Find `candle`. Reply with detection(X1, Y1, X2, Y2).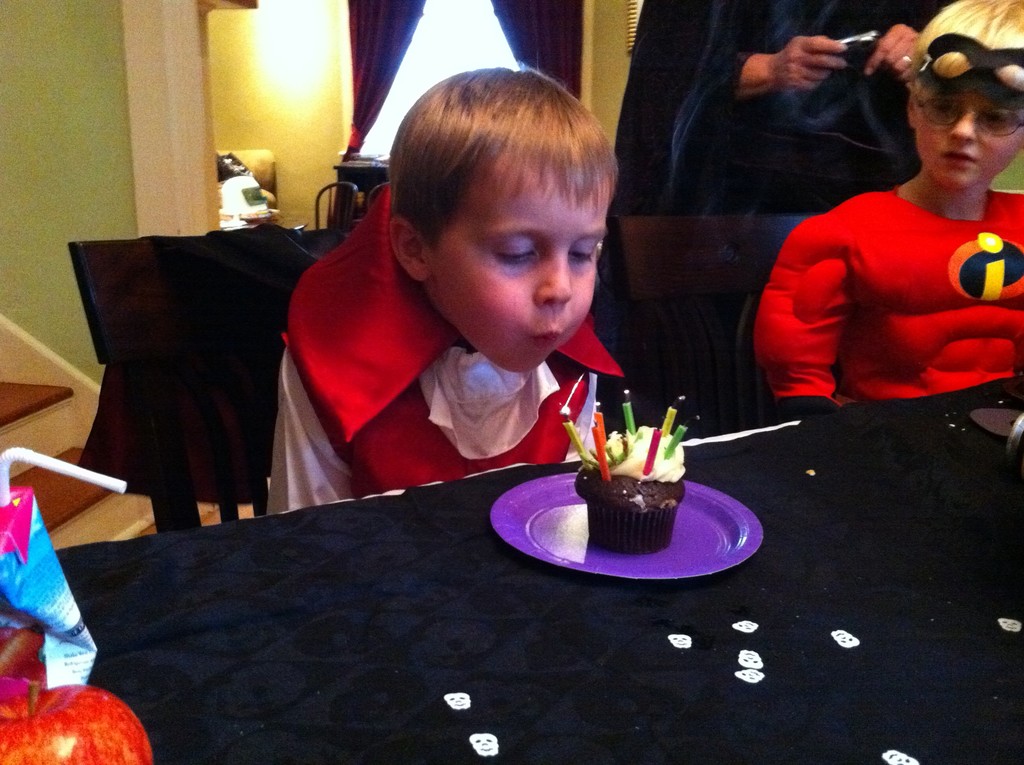
detection(644, 421, 660, 475).
